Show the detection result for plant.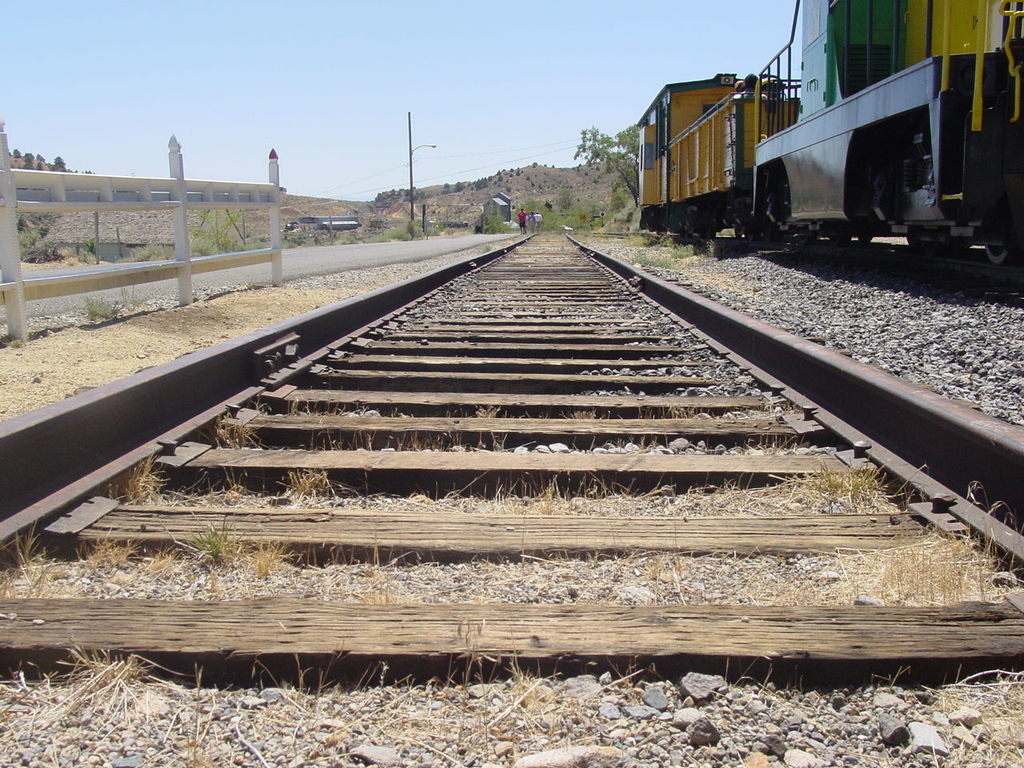
region(85, 293, 111, 323).
